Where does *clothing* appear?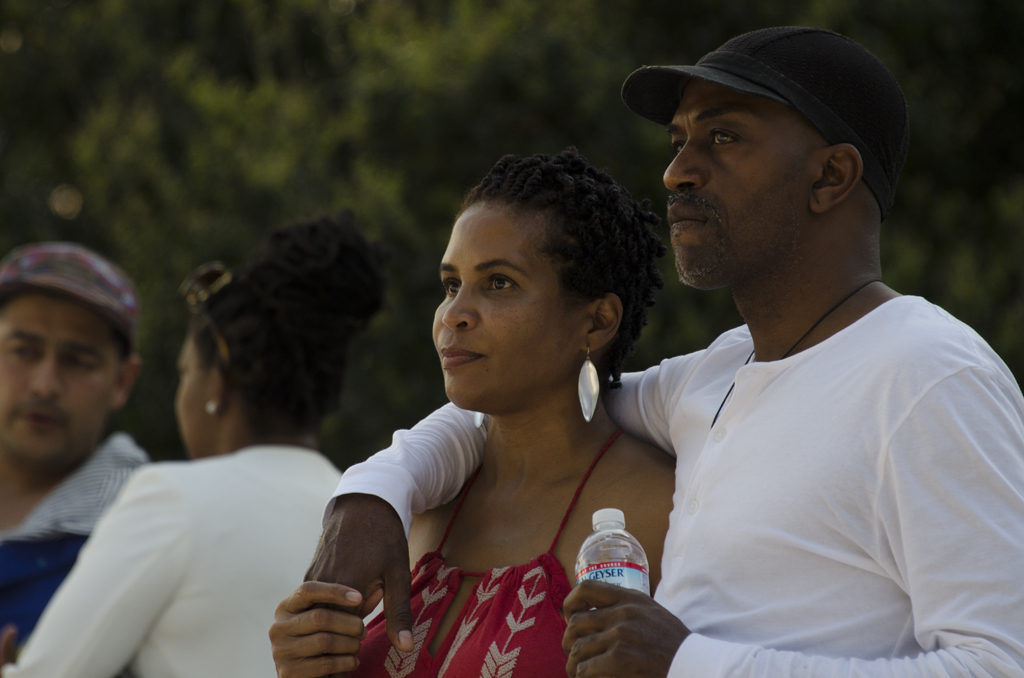
Appears at [x1=319, y1=292, x2=1021, y2=677].
